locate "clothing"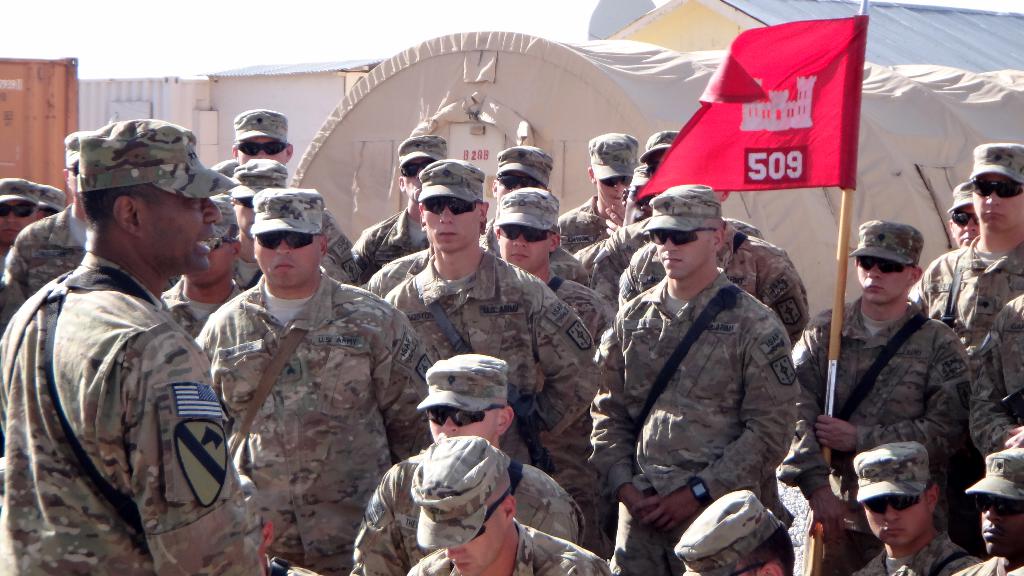
351,431,586,575
